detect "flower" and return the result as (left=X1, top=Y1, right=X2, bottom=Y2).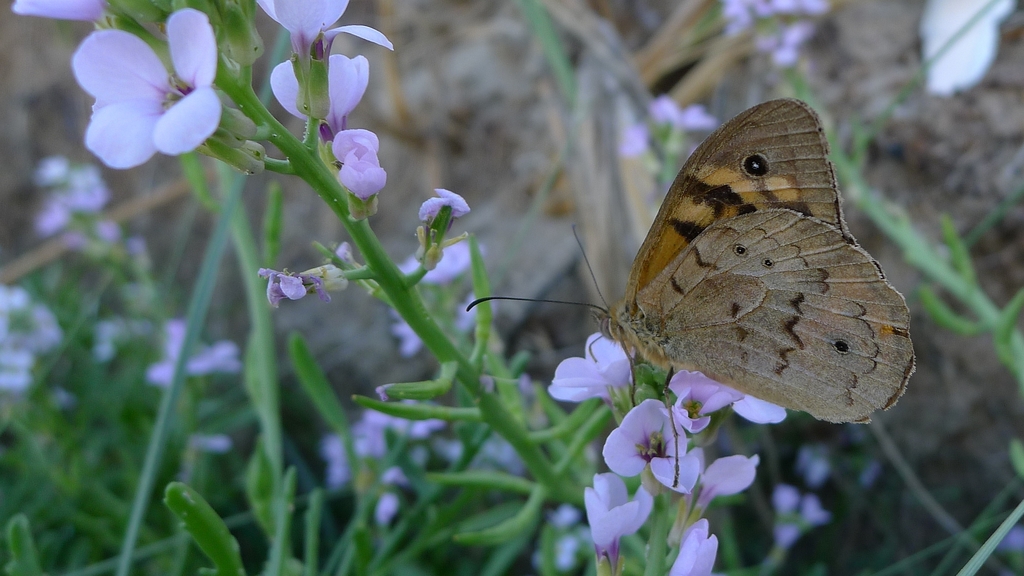
(left=268, top=56, right=369, bottom=133).
